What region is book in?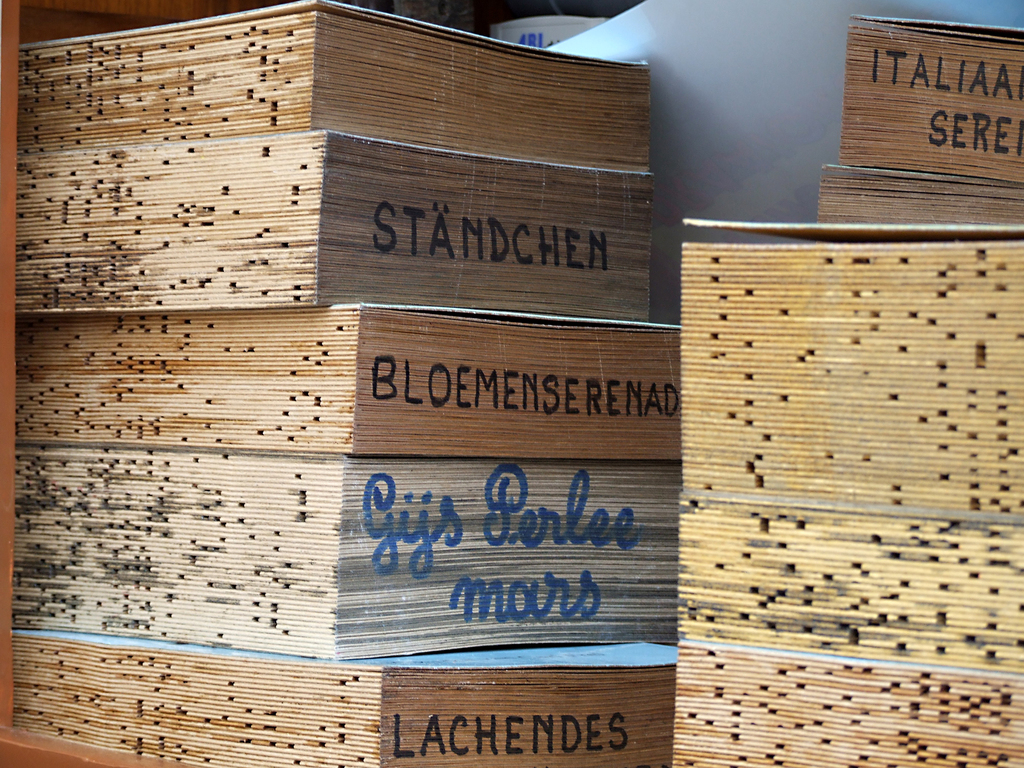
(9,0,643,138).
